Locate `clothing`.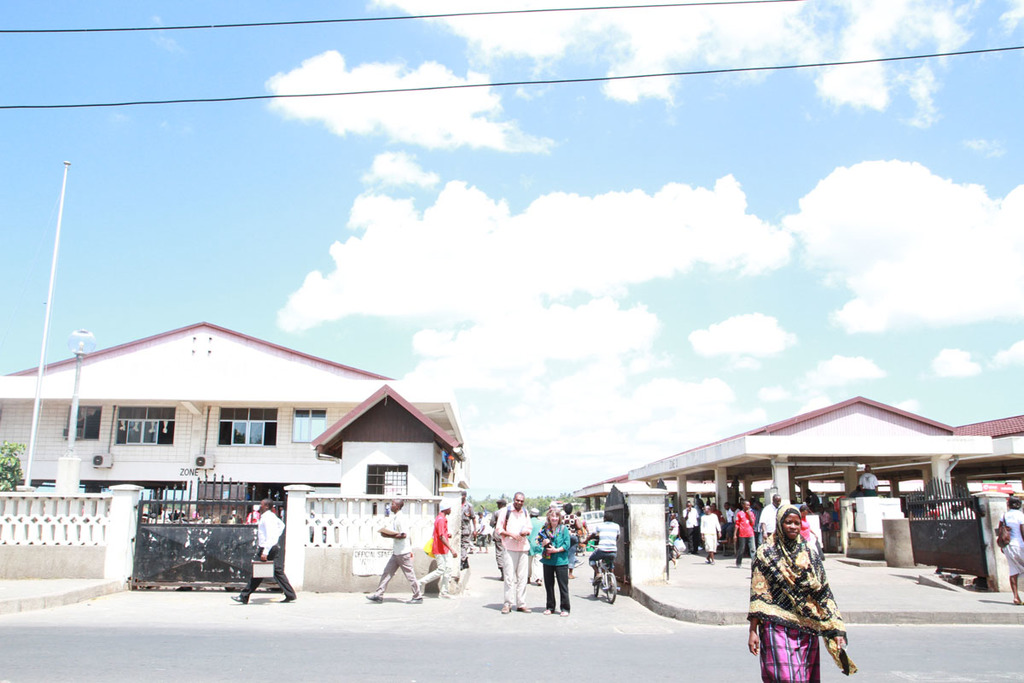
Bounding box: <region>700, 508, 722, 556</region>.
